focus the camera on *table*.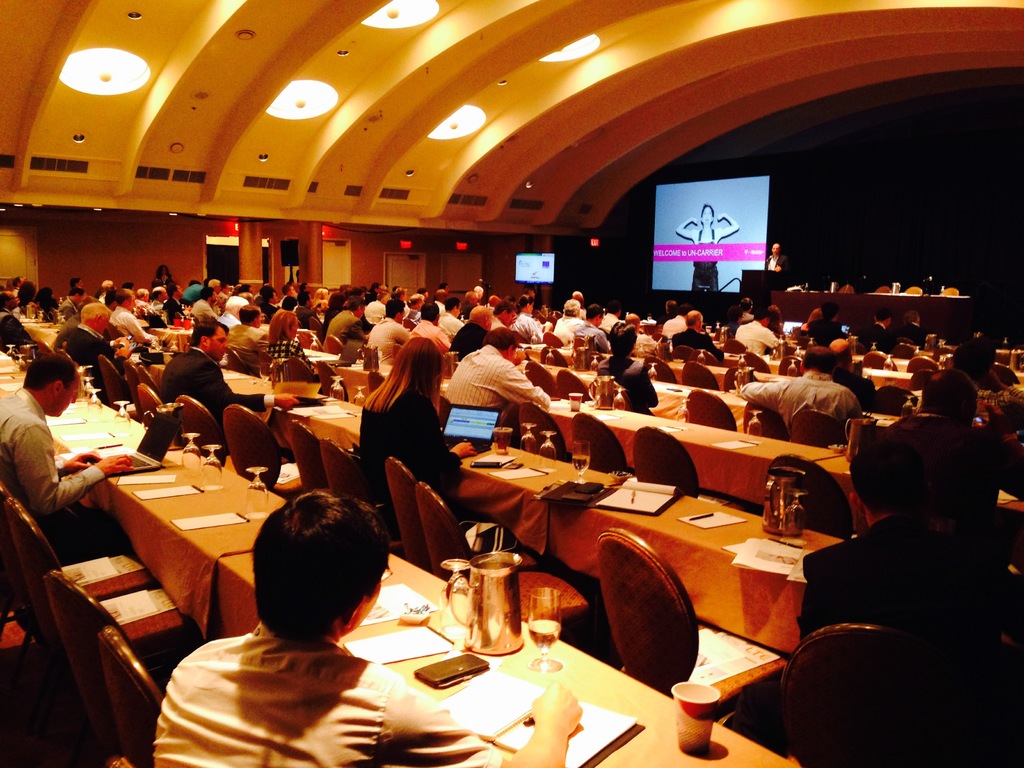
Focus region: rect(517, 362, 904, 422).
